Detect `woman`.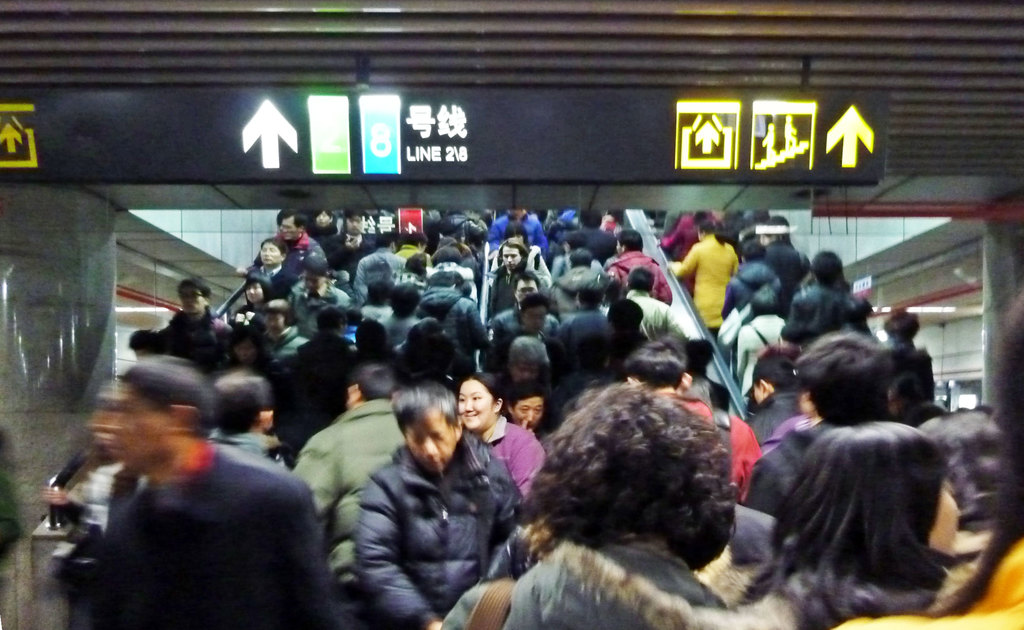
Detected at bbox=[733, 426, 988, 629].
